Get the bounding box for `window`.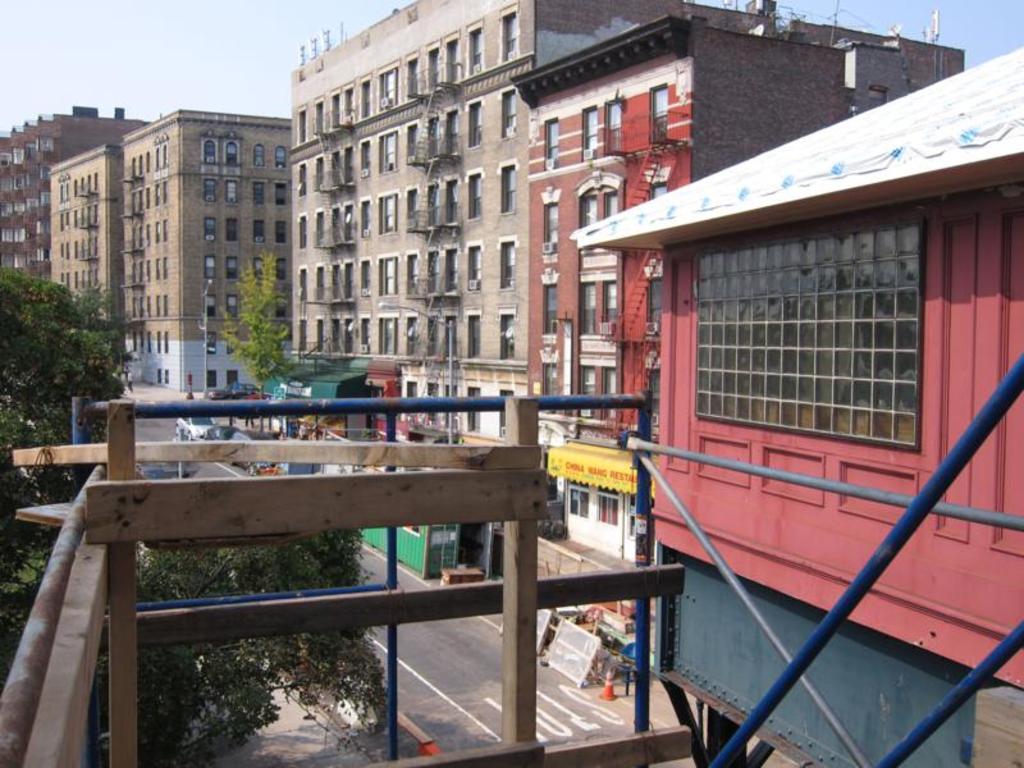
251:253:269:284.
